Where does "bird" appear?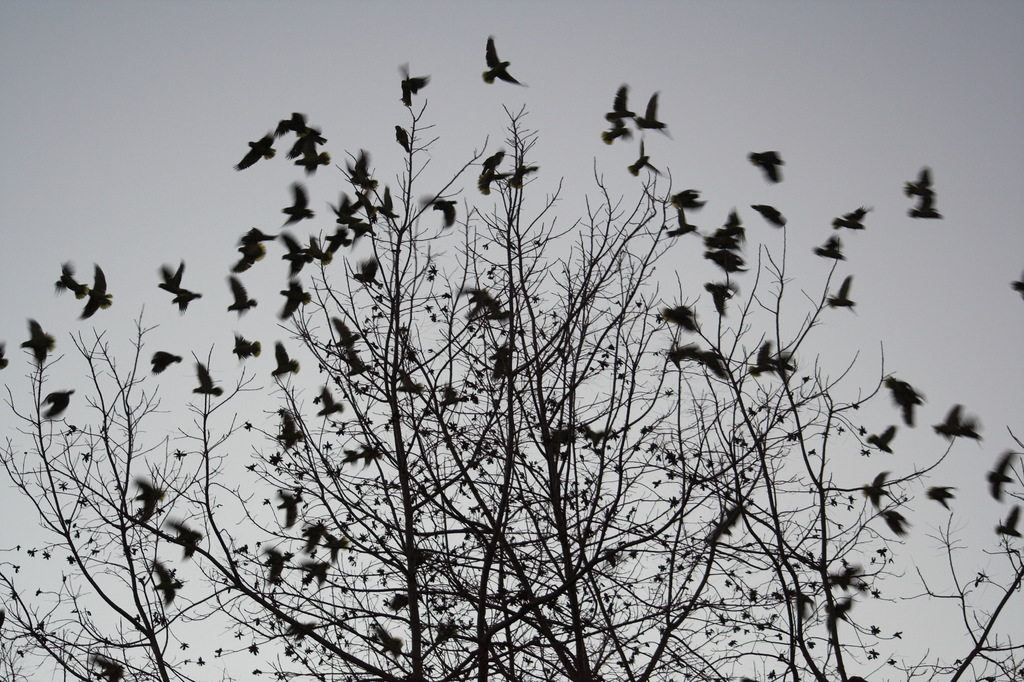
Appears at 168,518,204,562.
